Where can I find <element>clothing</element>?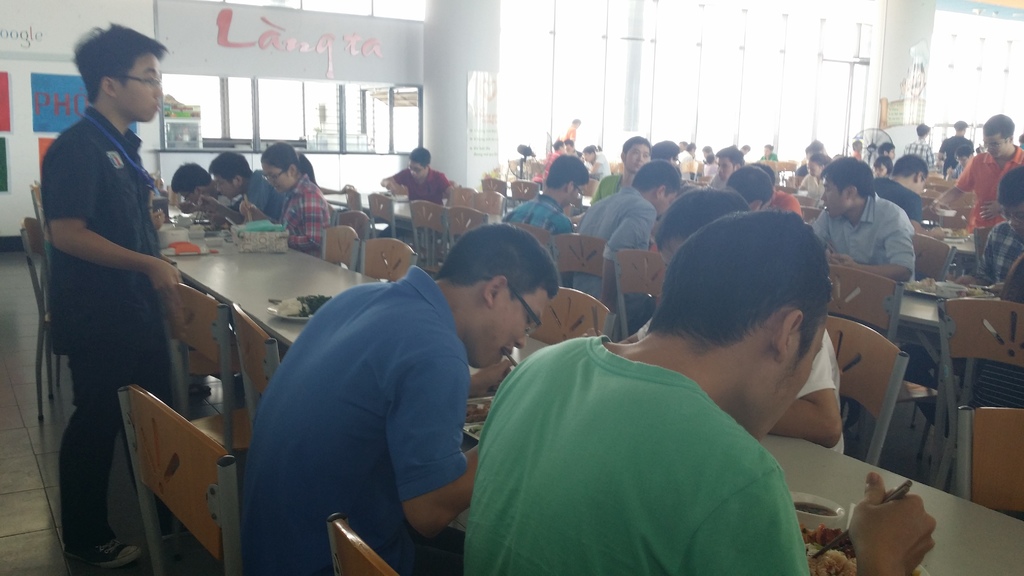
You can find it at 232/170/297/229.
